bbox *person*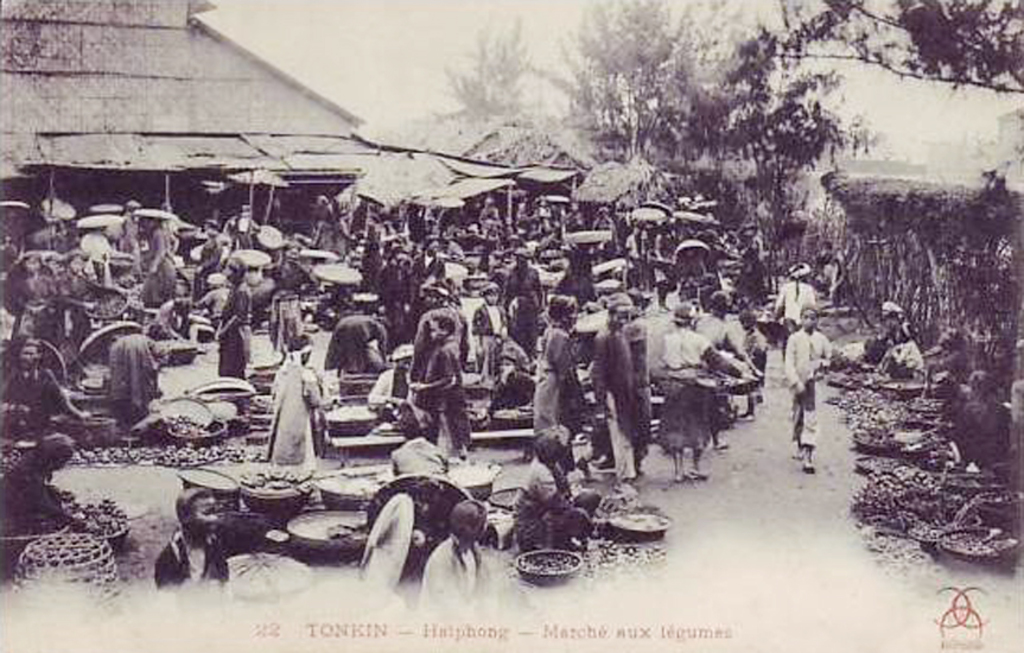
x1=664 y1=302 x2=758 y2=481
